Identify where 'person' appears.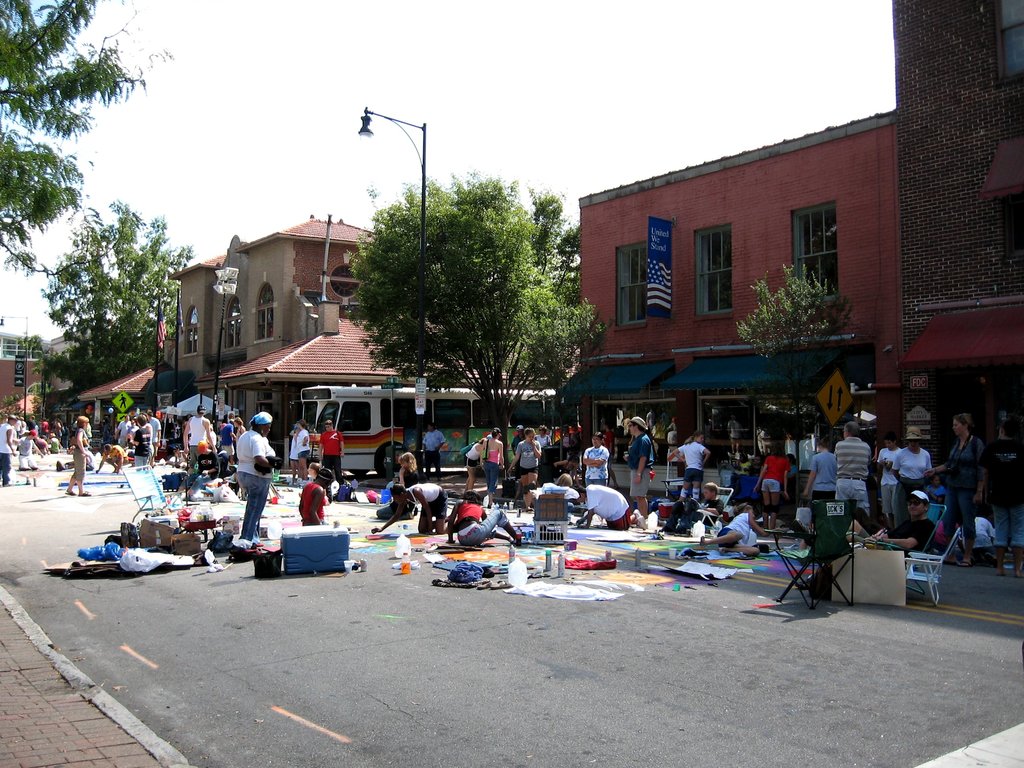
Appears at l=174, t=403, r=216, b=487.
